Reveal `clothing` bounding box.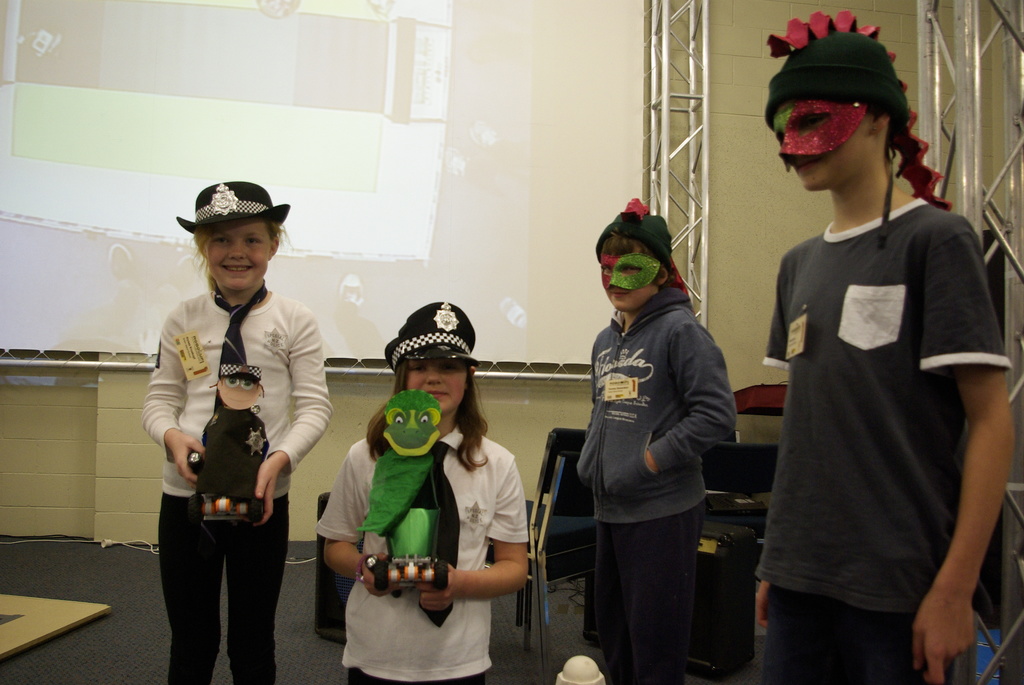
Revealed: box(318, 425, 528, 684).
